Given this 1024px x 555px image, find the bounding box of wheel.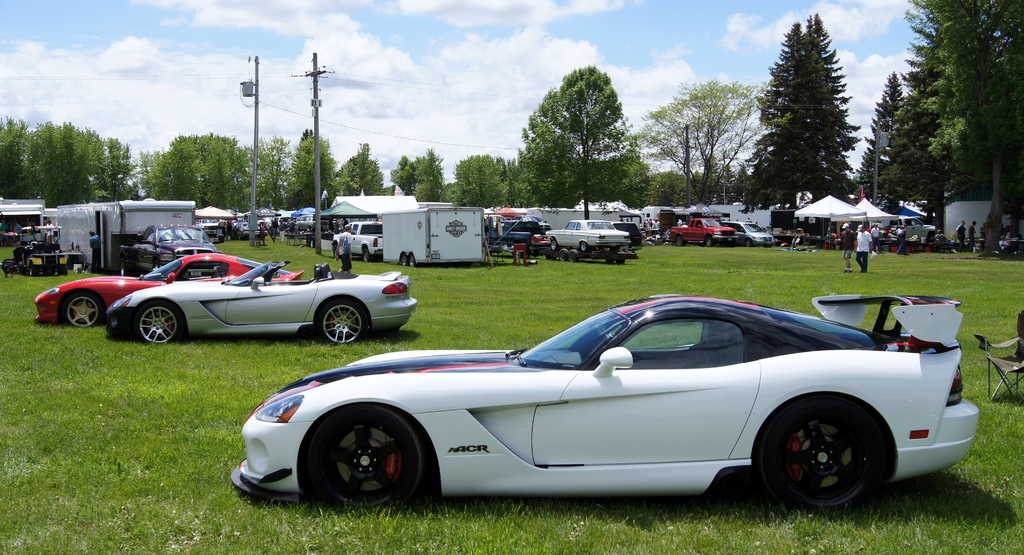
locate(618, 256, 623, 267).
